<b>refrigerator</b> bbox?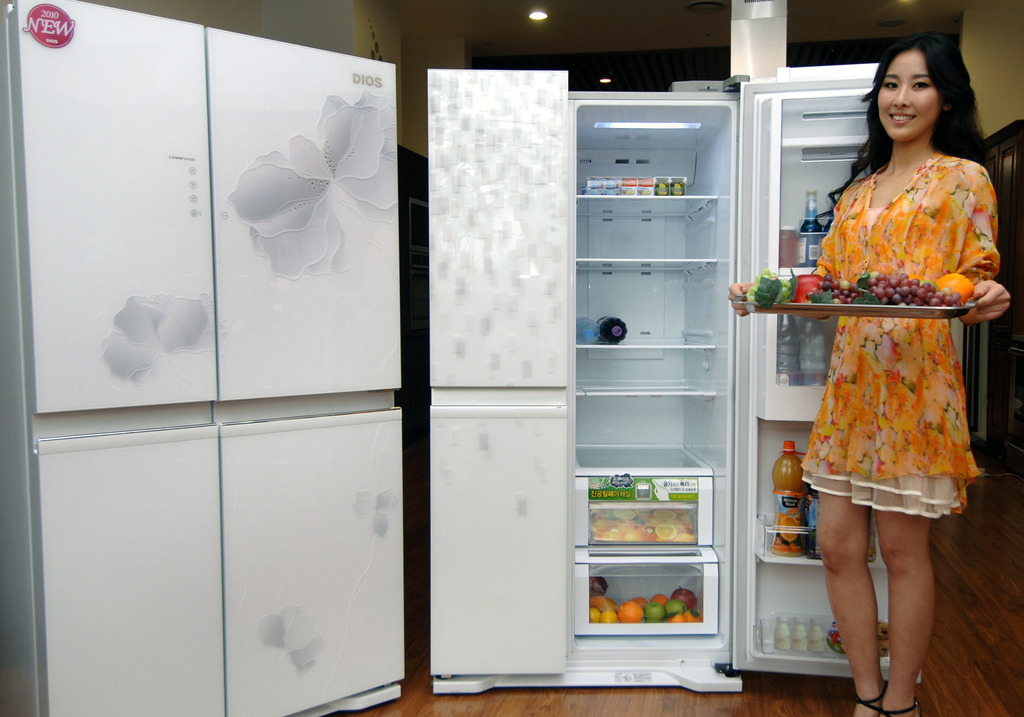
<region>429, 62, 927, 691</region>
